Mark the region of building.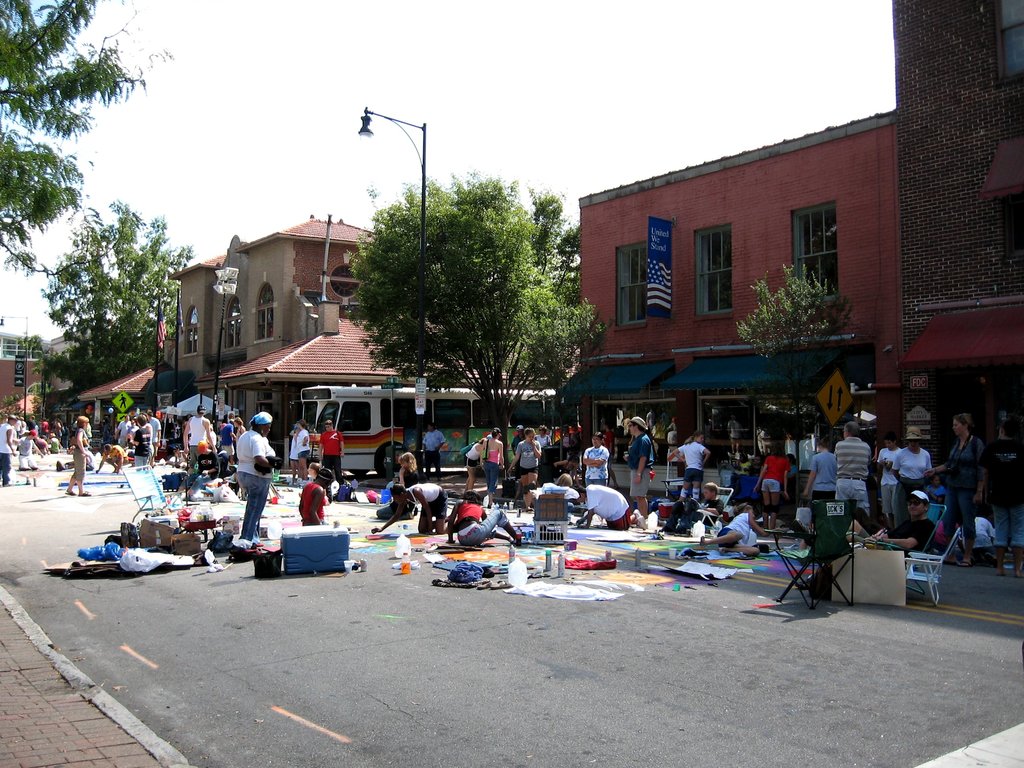
Region: 900, 0, 1023, 369.
